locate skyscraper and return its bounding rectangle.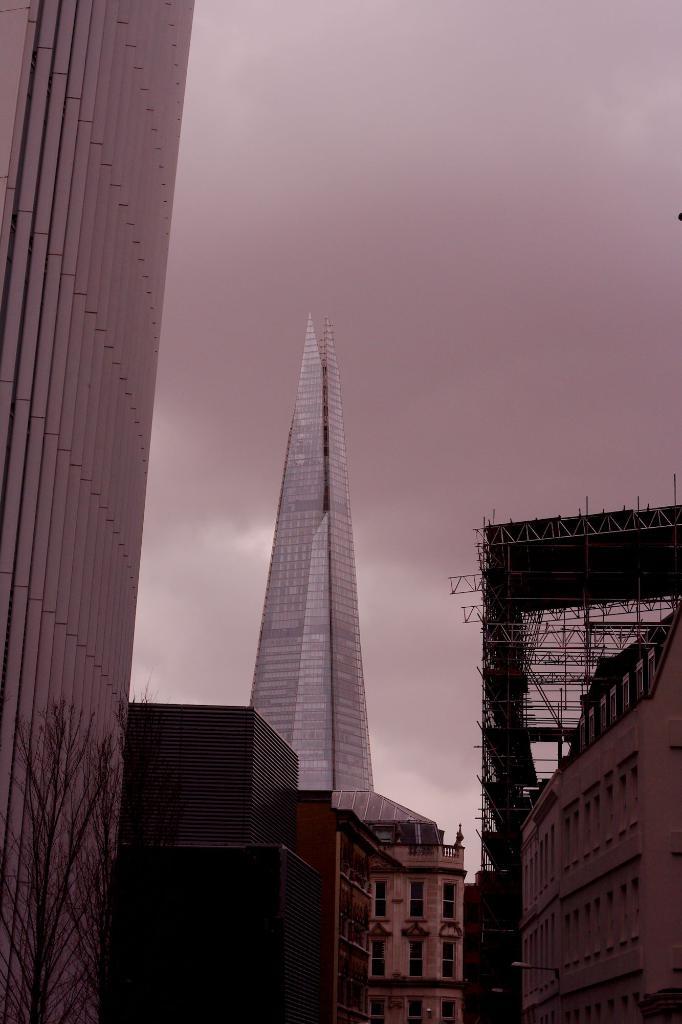
(left=244, top=315, right=408, bottom=801).
